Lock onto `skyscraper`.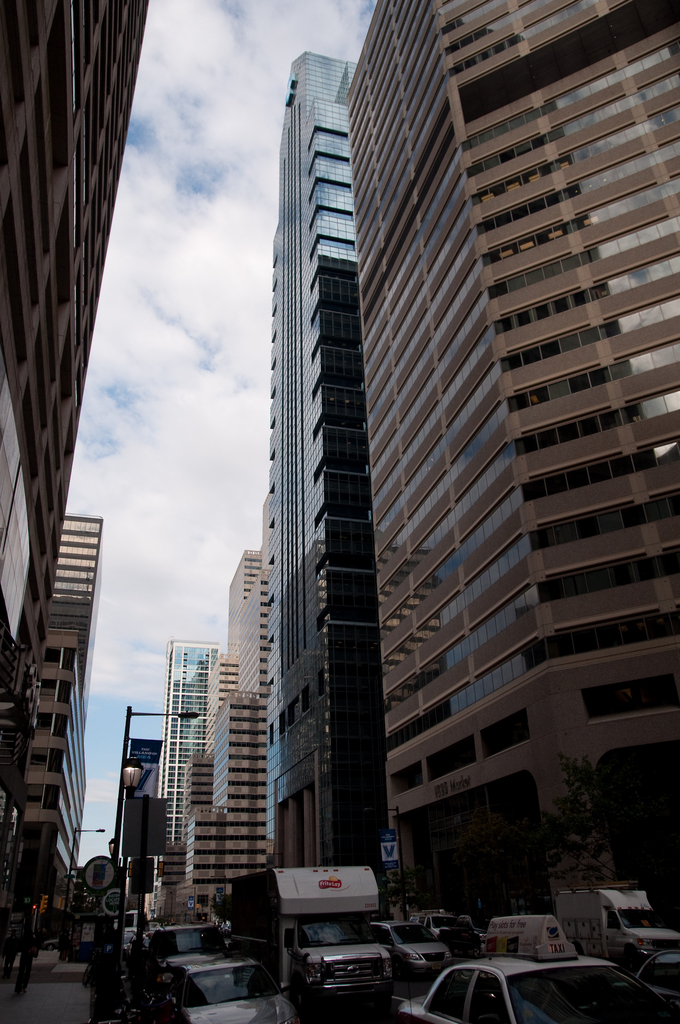
Locked: [211, 538, 261, 911].
